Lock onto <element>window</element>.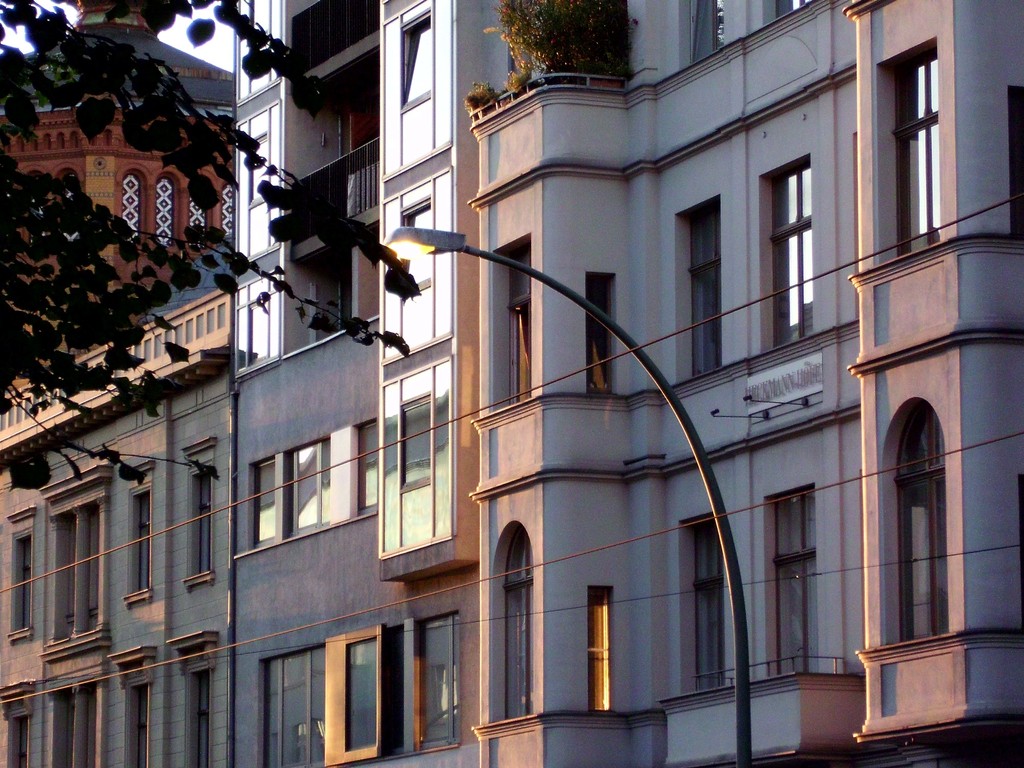
Locked: l=680, t=201, r=721, b=369.
